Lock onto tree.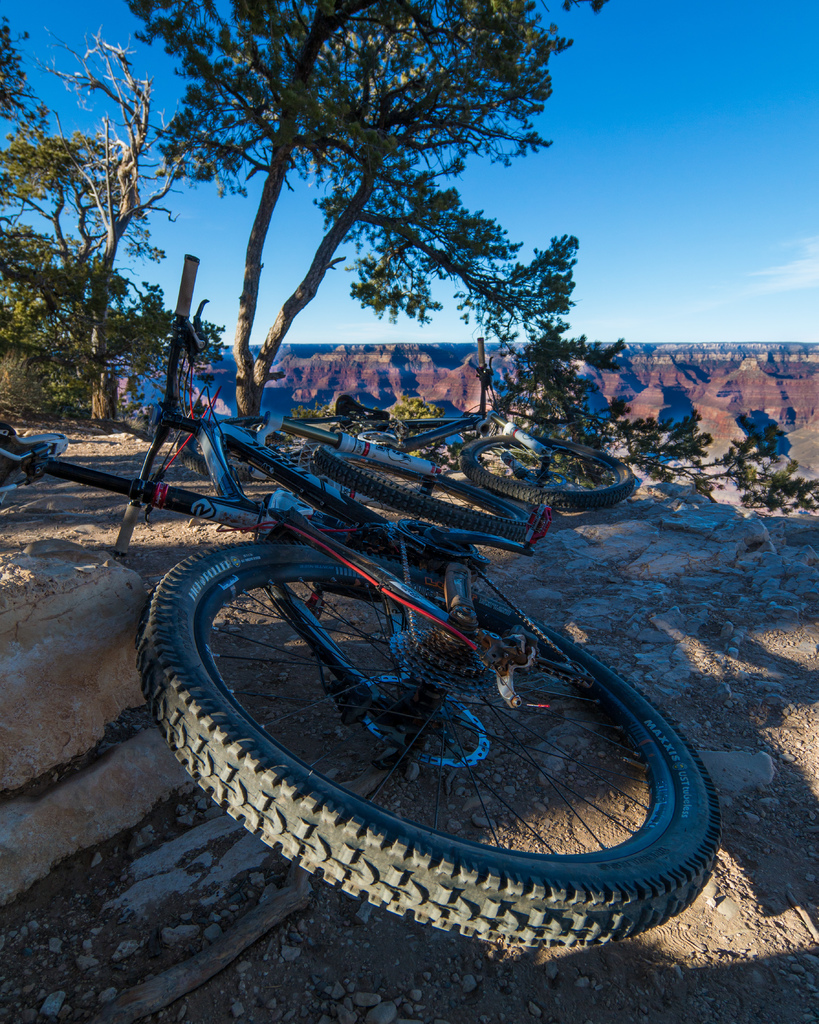
Locked: 1 20 214 428.
